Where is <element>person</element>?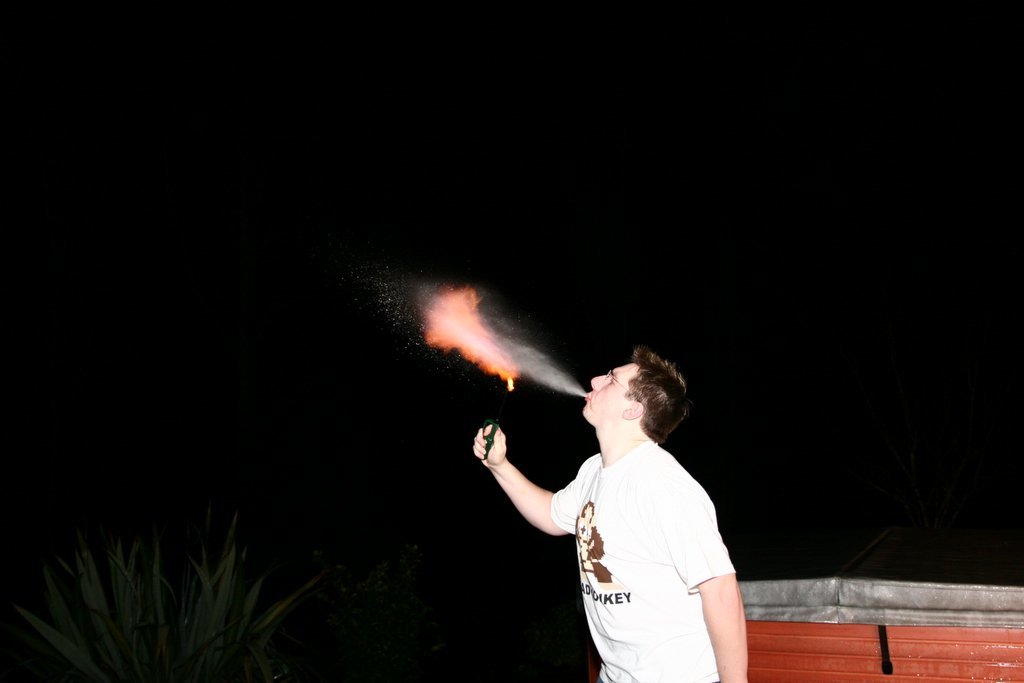
(497, 327, 760, 682).
